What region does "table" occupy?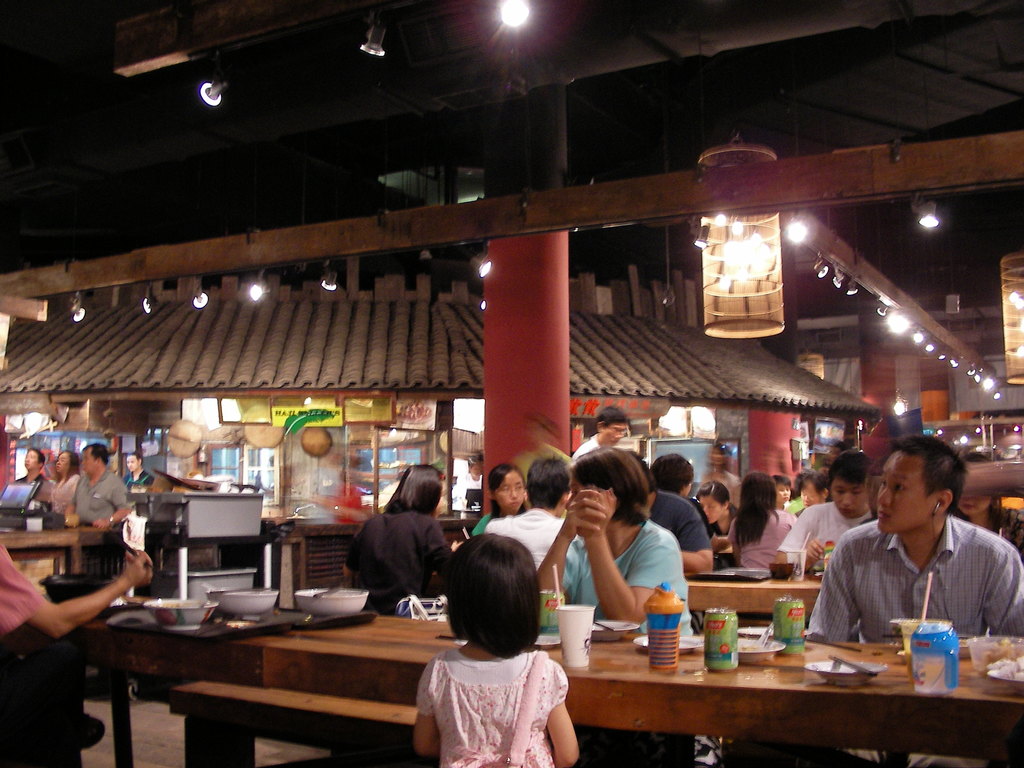
select_region(666, 567, 812, 623).
